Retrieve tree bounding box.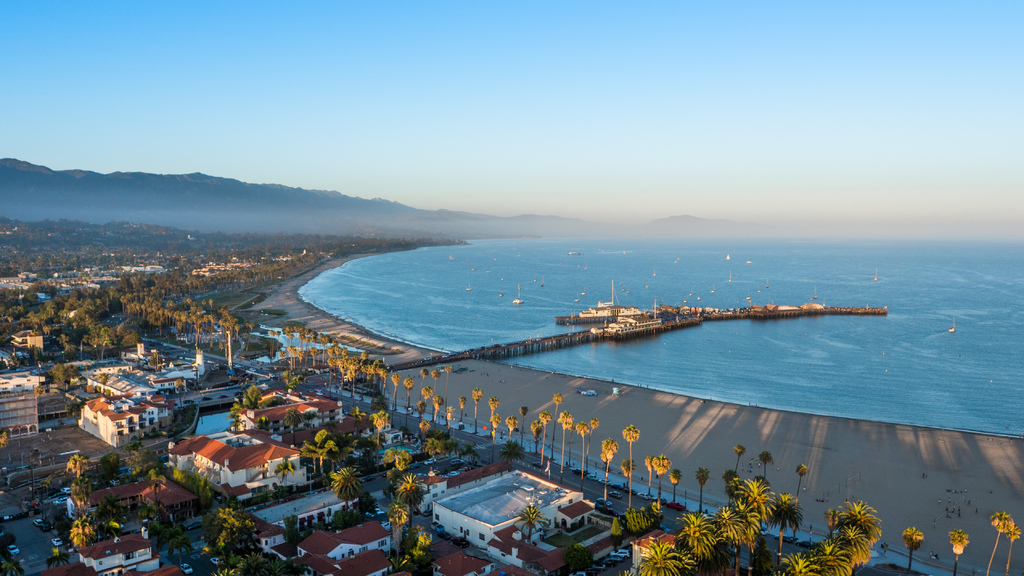
Bounding box: x1=735 y1=440 x2=745 y2=467.
